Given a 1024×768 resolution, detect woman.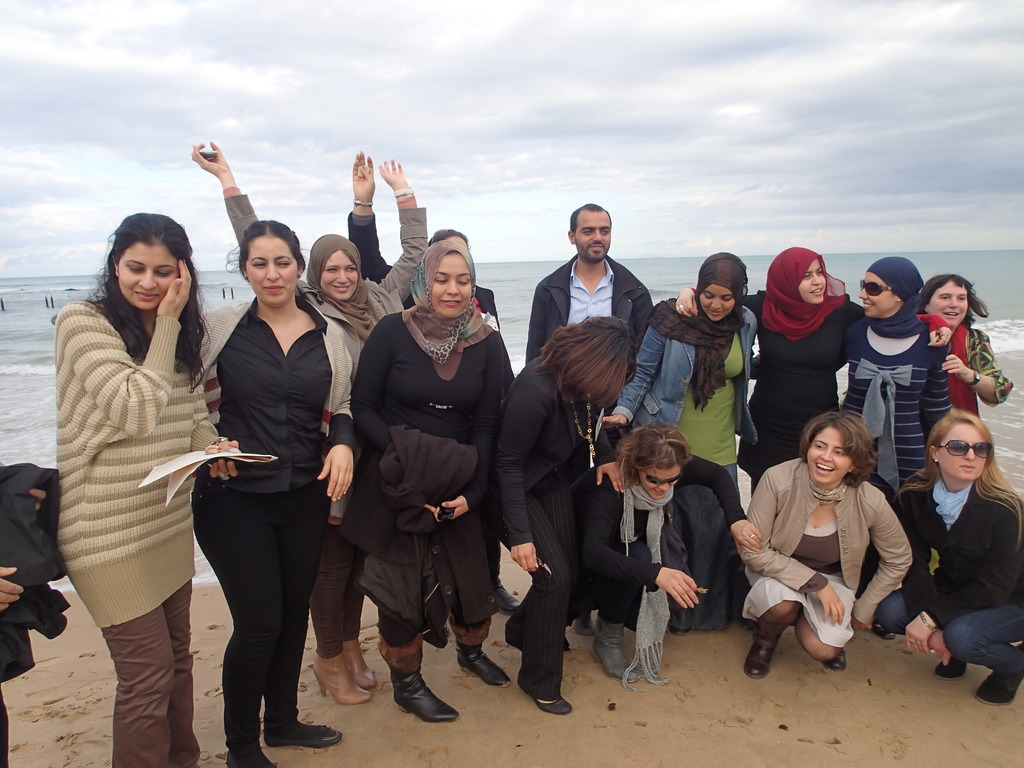
(left=866, top=394, right=1023, bottom=707).
